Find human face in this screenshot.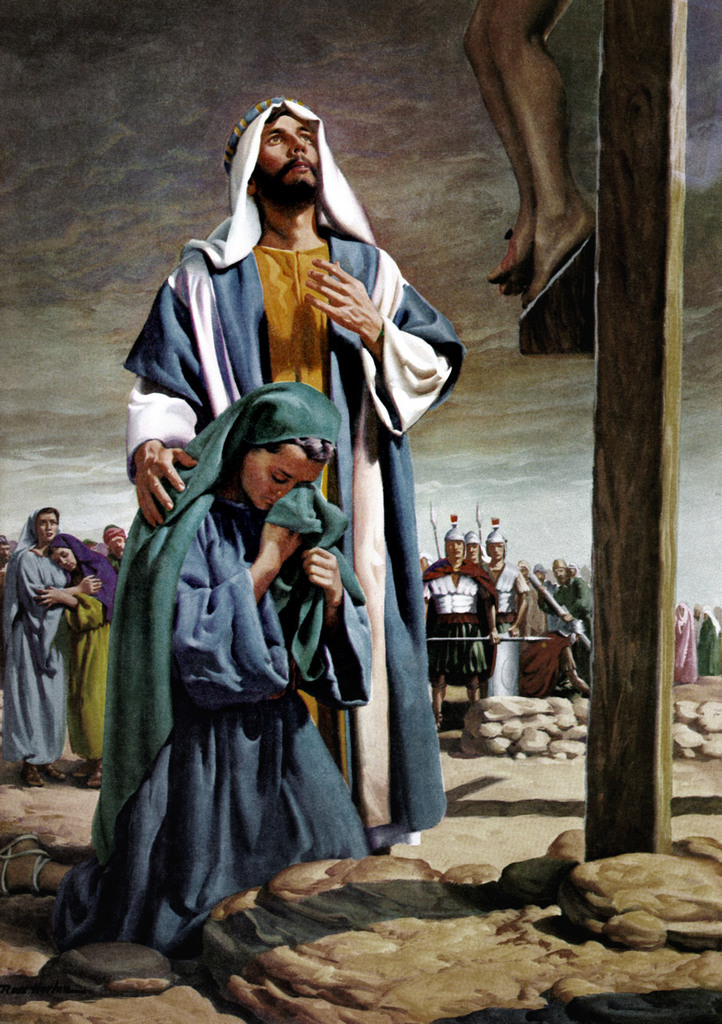
The bounding box for human face is BBox(485, 538, 505, 557).
